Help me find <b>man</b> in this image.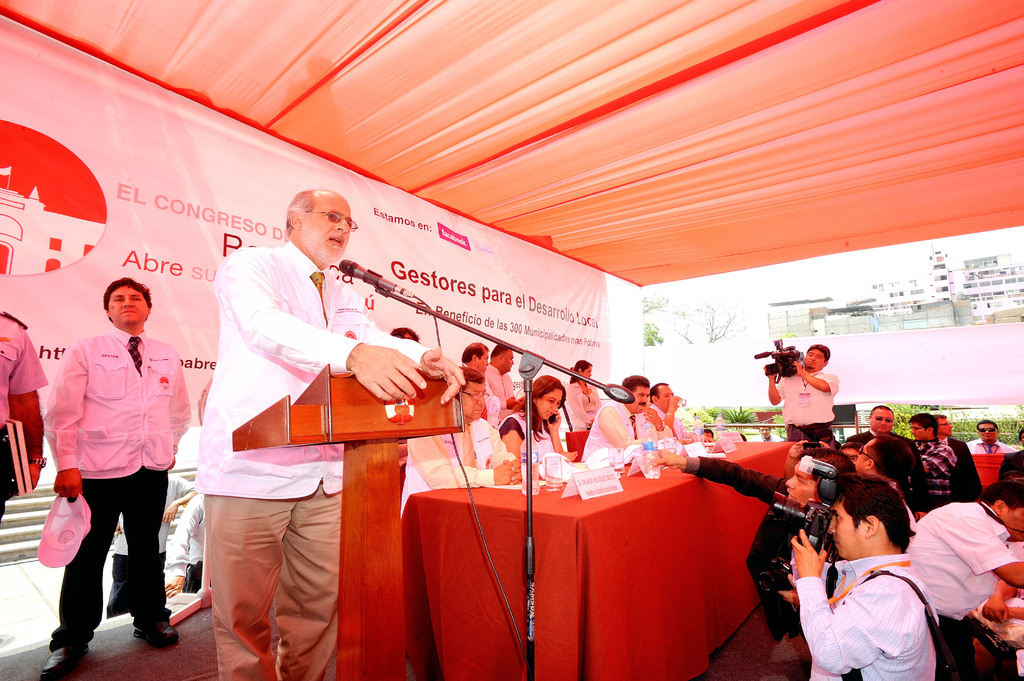
Found it: (484, 332, 518, 401).
